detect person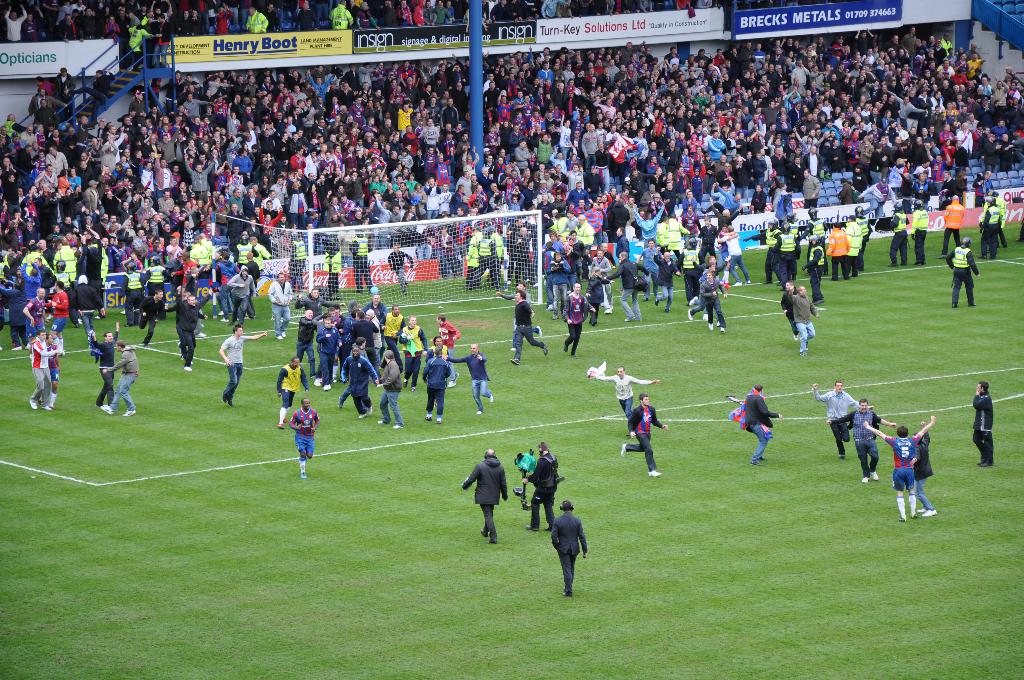
left=612, top=252, right=644, bottom=325
